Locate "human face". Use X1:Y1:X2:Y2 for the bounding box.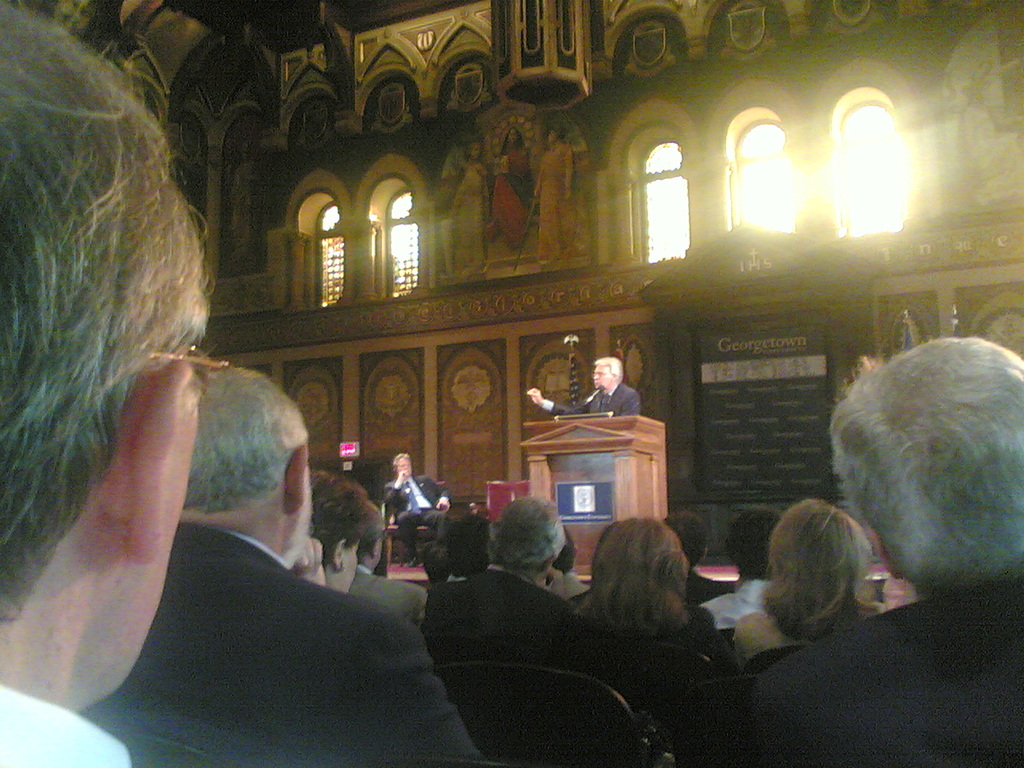
118:335:212:689.
